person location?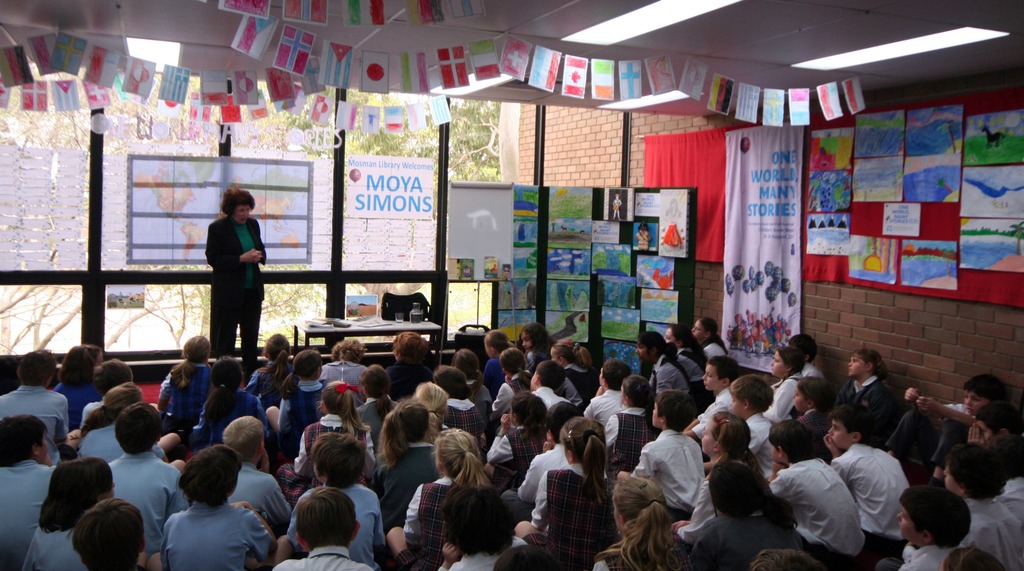
(left=512, top=395, right=593, bottom=508)
